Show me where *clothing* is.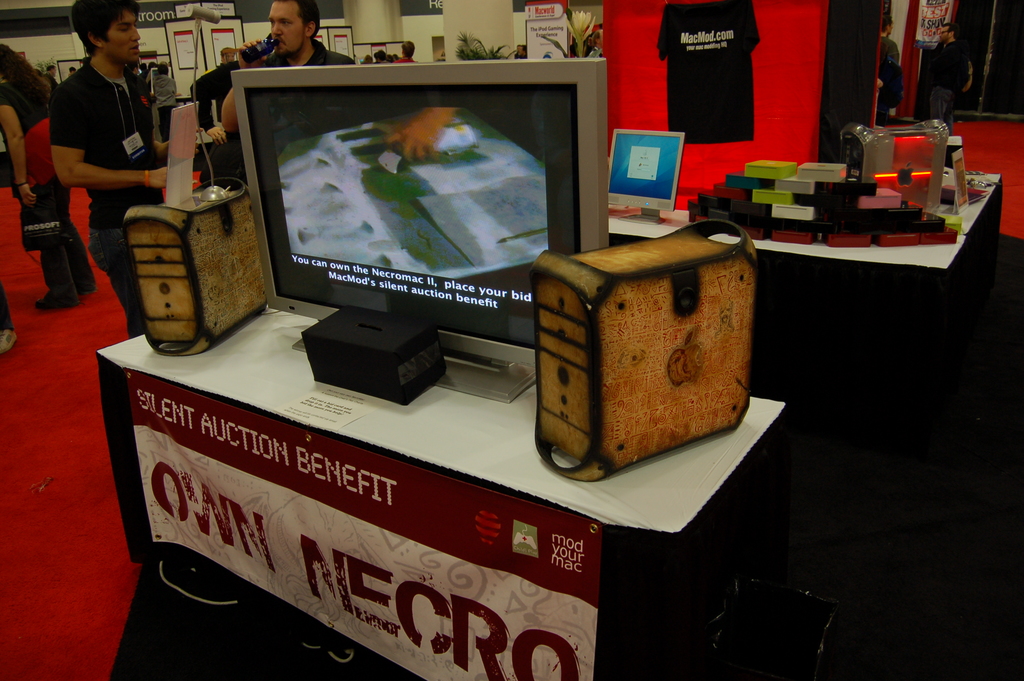
*clothing* is at {"x1": 394, "y1": 50, "x2": 420, "y2": 65}.
